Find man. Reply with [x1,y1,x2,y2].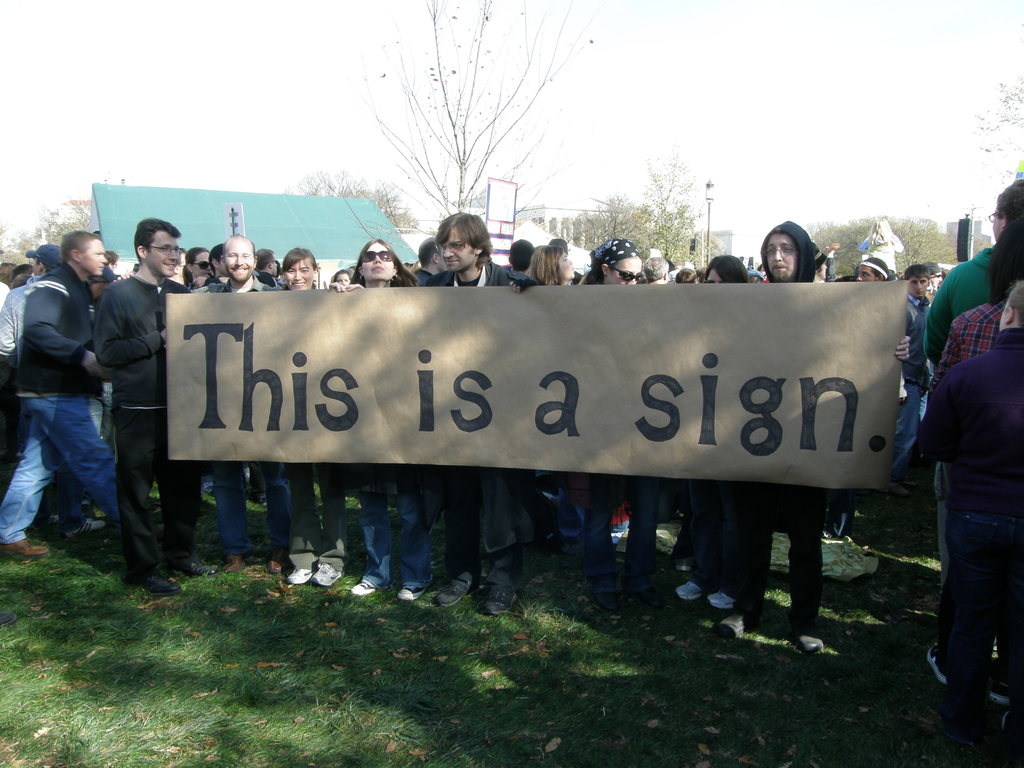
[506,236,532,271].
